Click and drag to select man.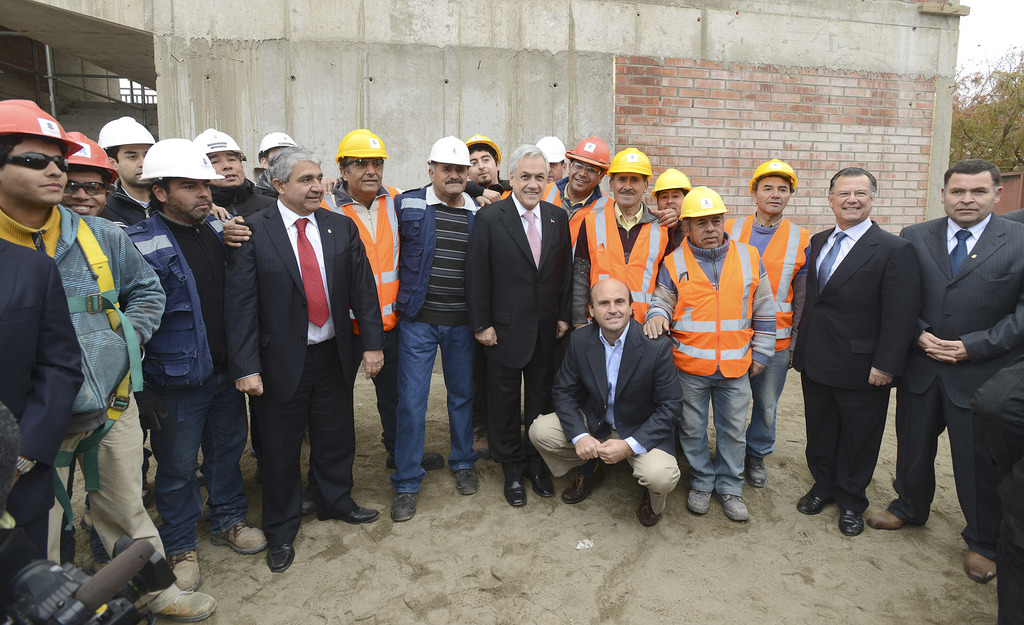
Selection: [315, 128, 445, 469].
